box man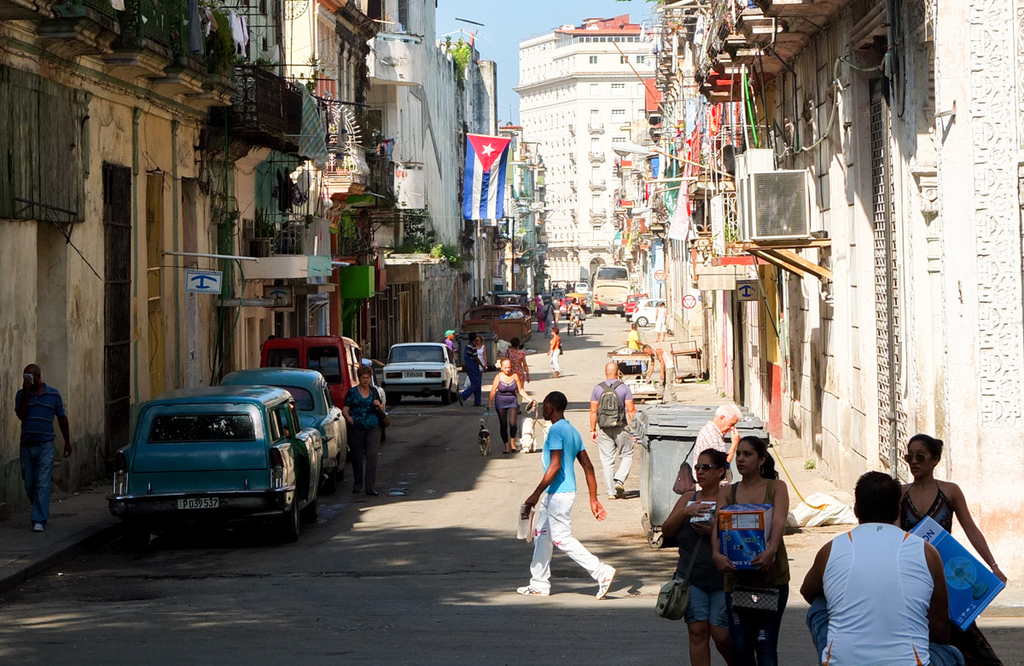
[x1=15, y1=361, x2=70, y2=529]
